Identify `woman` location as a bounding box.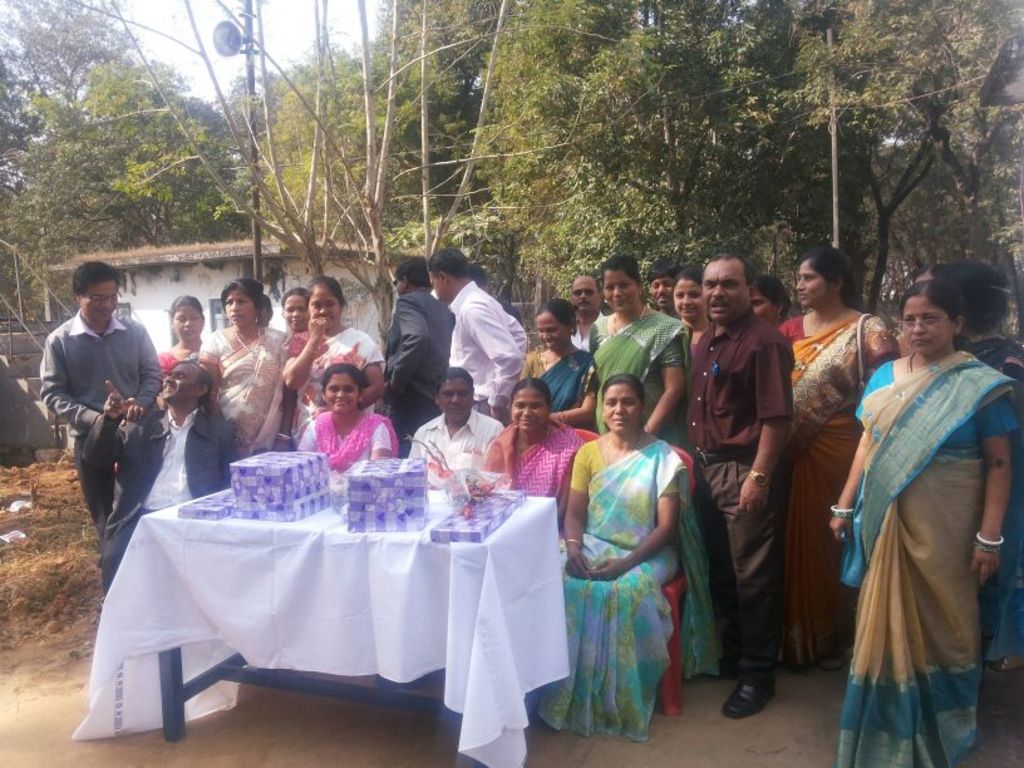
295, 361, 405, 476.
